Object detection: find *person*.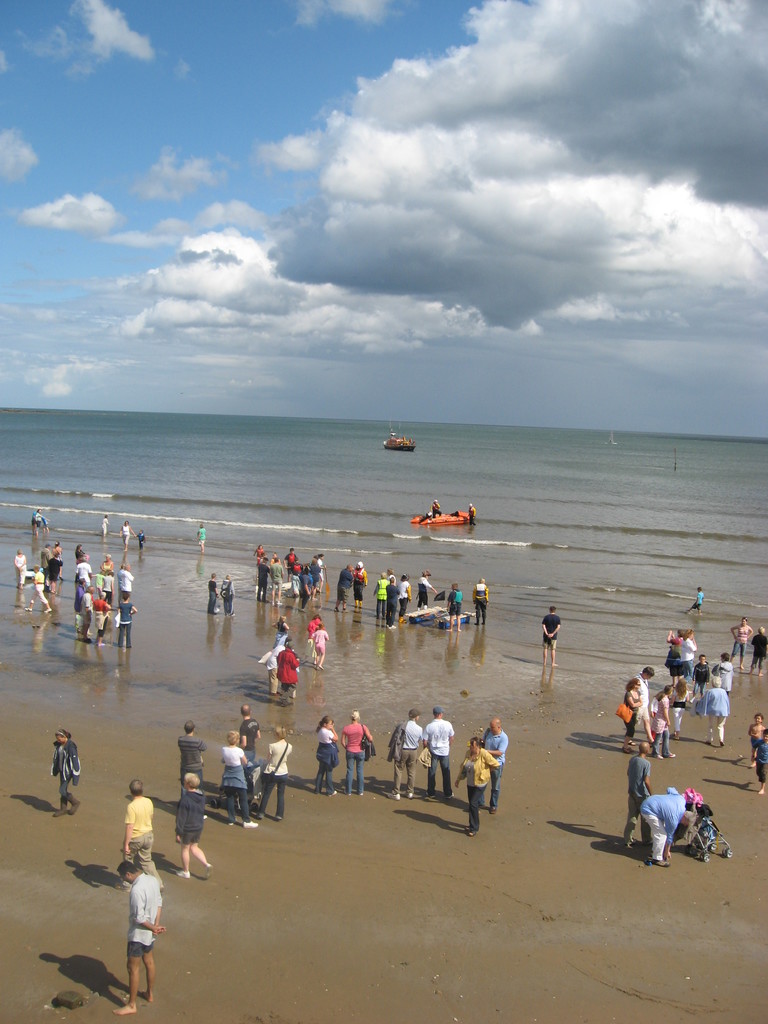
box=[177, 722, 205, 780].
